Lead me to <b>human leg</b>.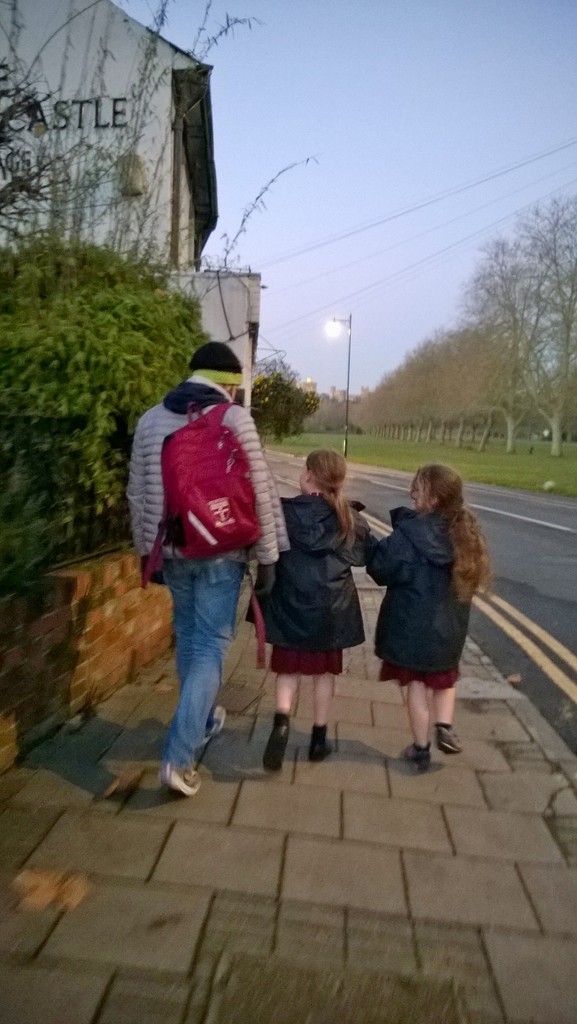
Lead to <box>394,631,426,760</box>.
